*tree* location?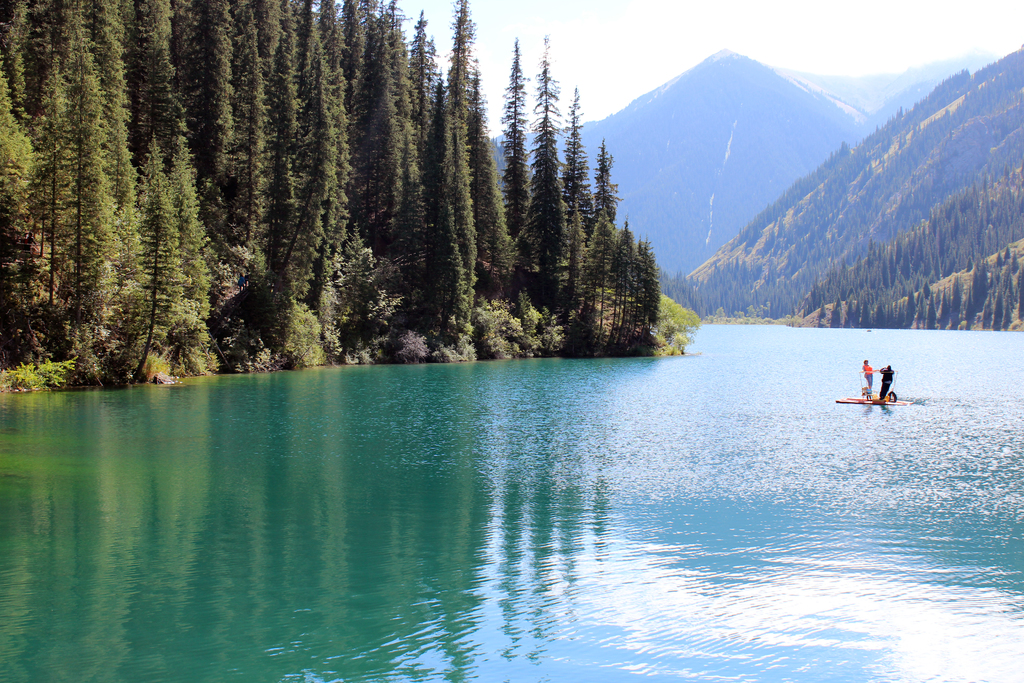
bbox=(51, 28, 110, 362)
